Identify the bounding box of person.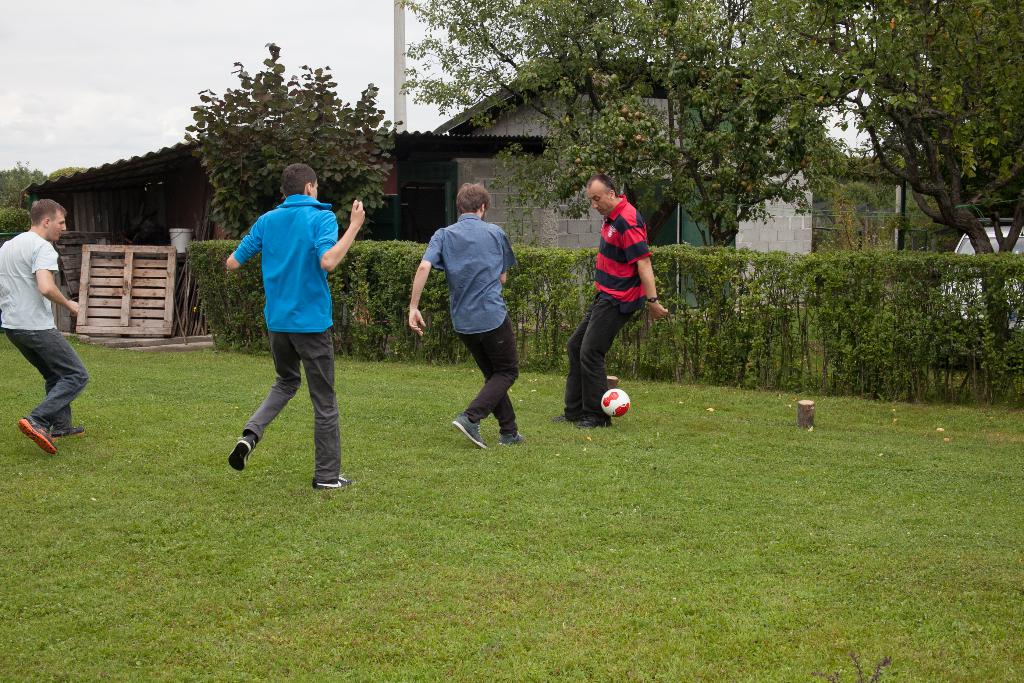
[x1=567, y1=172, x2=667, y2=425].
